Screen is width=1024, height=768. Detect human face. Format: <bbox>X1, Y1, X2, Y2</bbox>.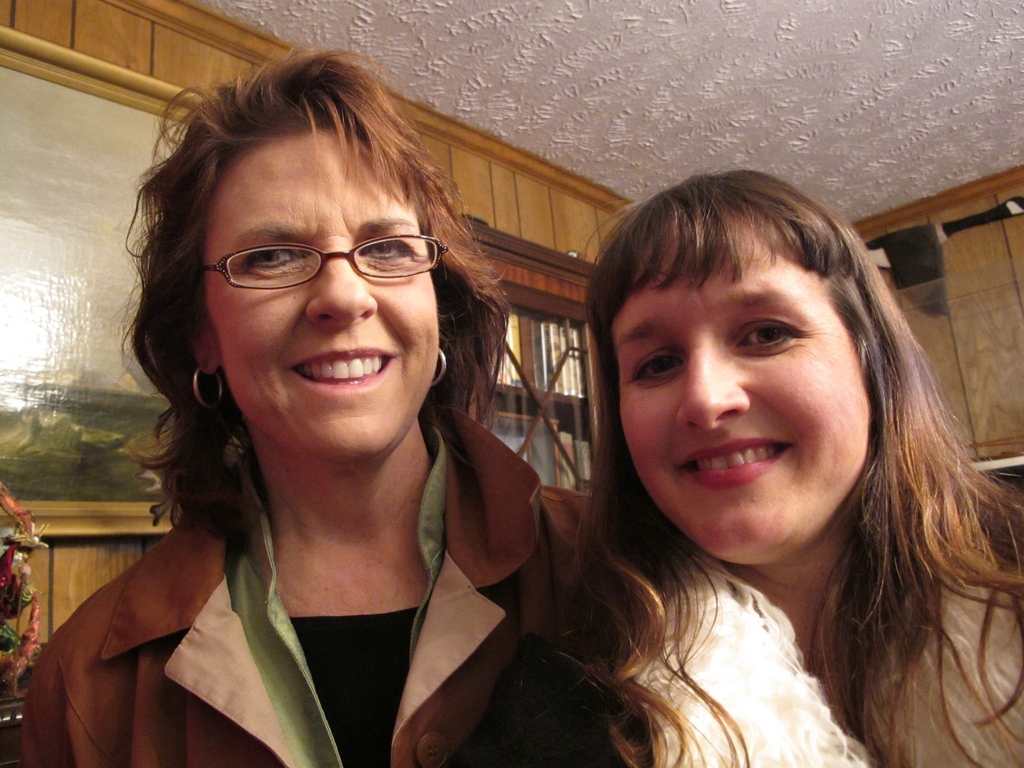
<bbox>209, 135, 439, 462</bbox>.
